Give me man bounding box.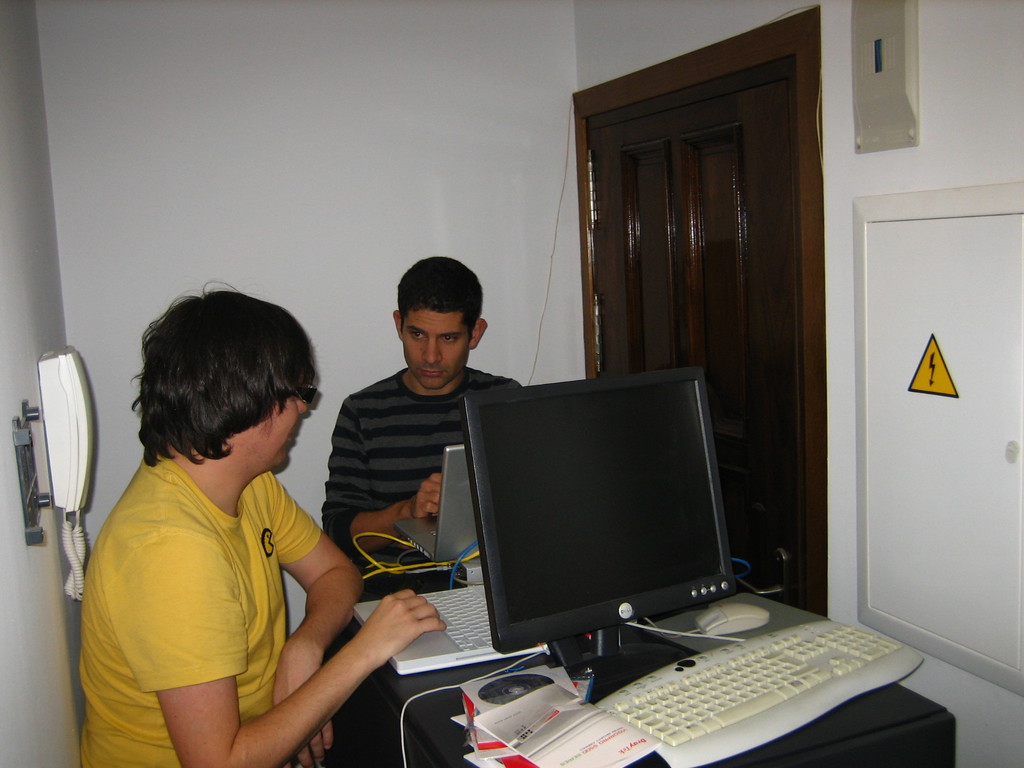
(305,259,521,612).
